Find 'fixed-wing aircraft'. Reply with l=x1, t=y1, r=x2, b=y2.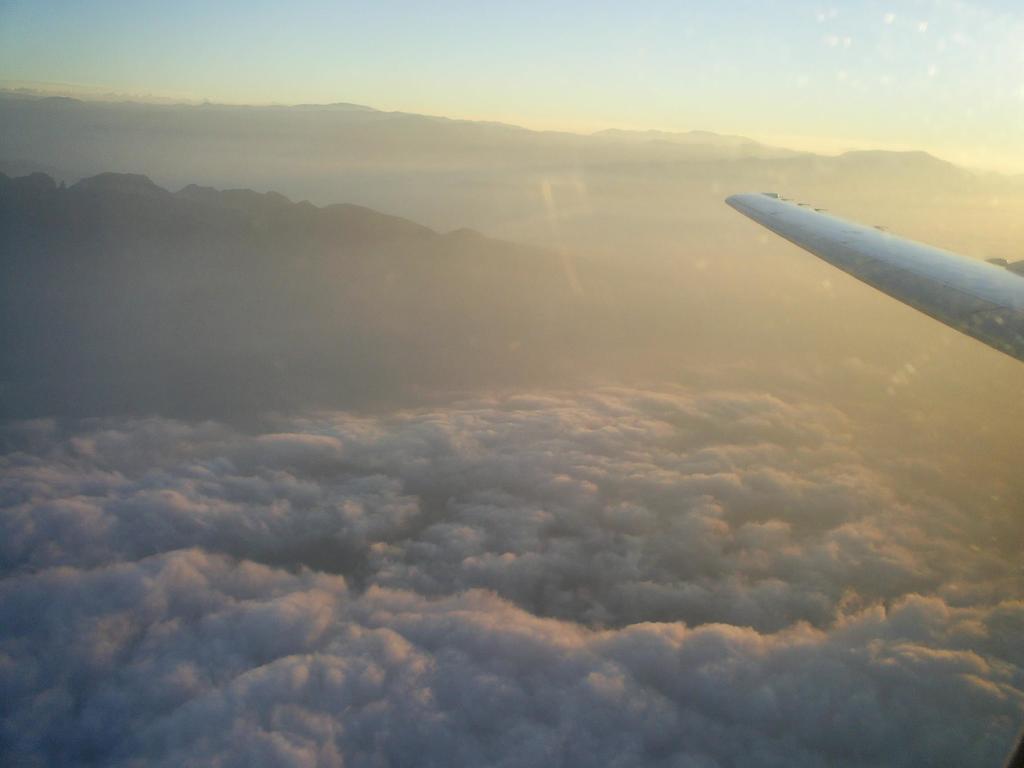
l=723, t=187, r=1023, b=370.
